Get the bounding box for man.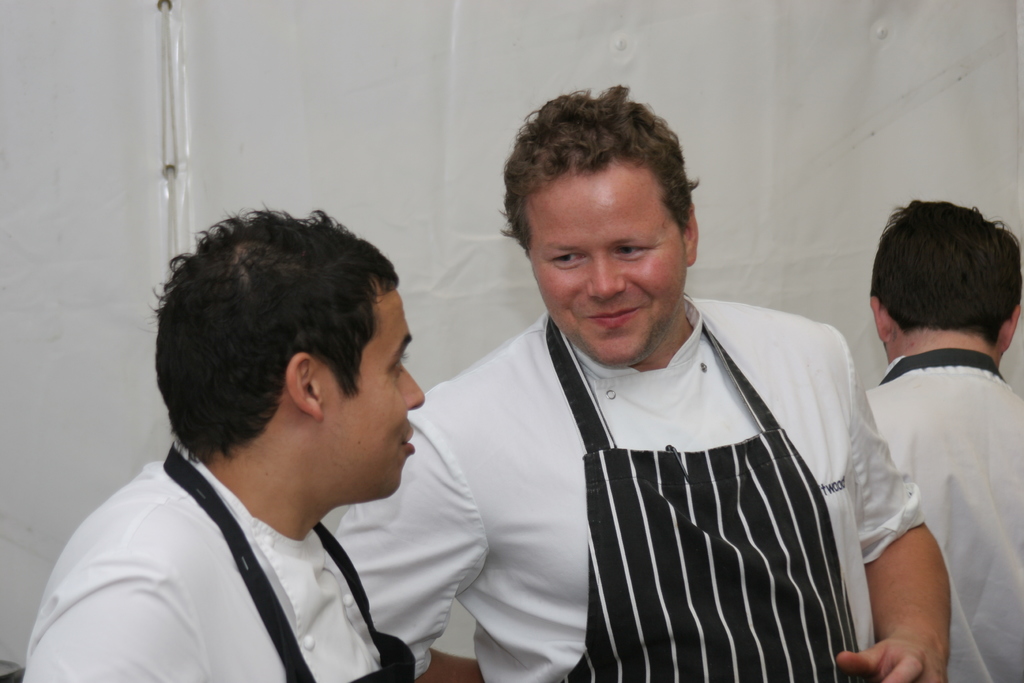
box=[378, 112, 934, 669].
